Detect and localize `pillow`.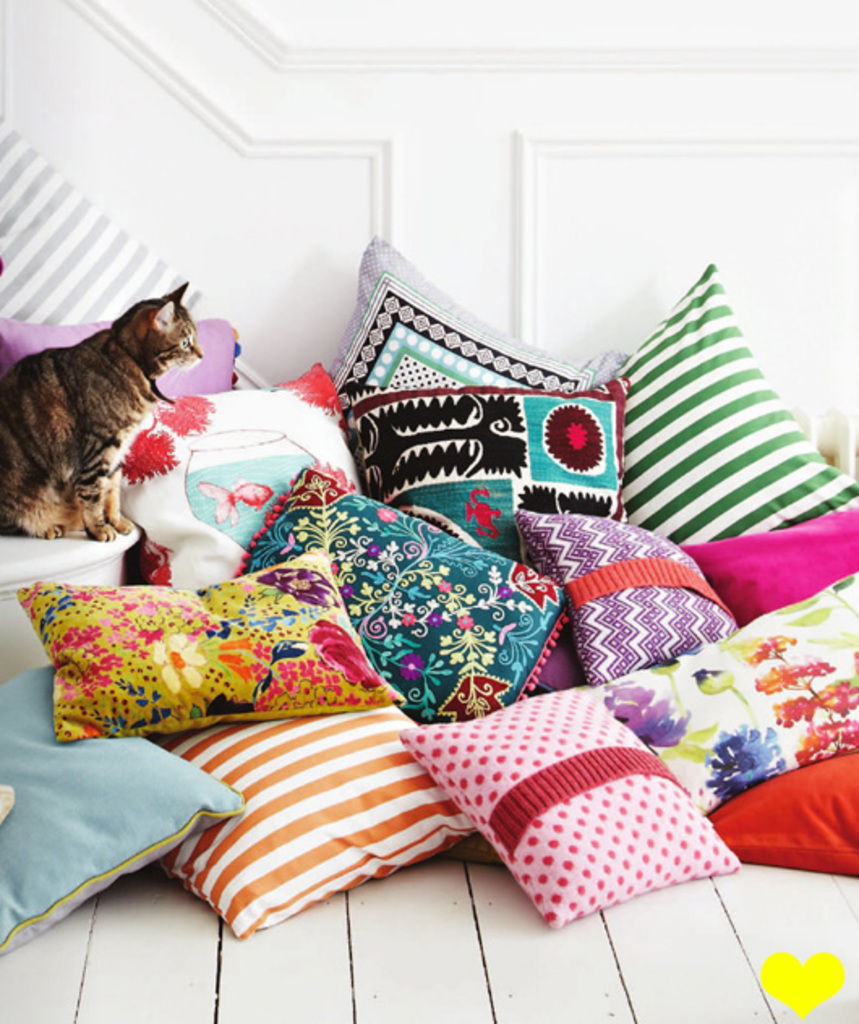
Localized at pyautogui.locateOnScreen(592, 575, 857, 815).
